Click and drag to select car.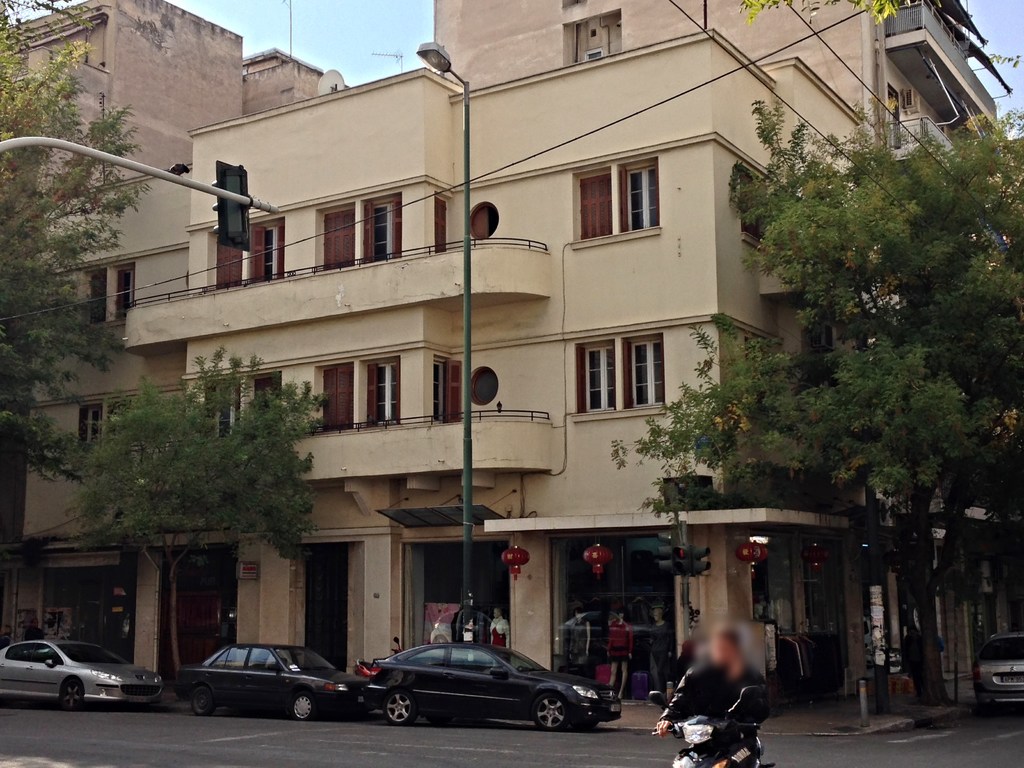
Selection: box=[0, 632, 169, 710].
